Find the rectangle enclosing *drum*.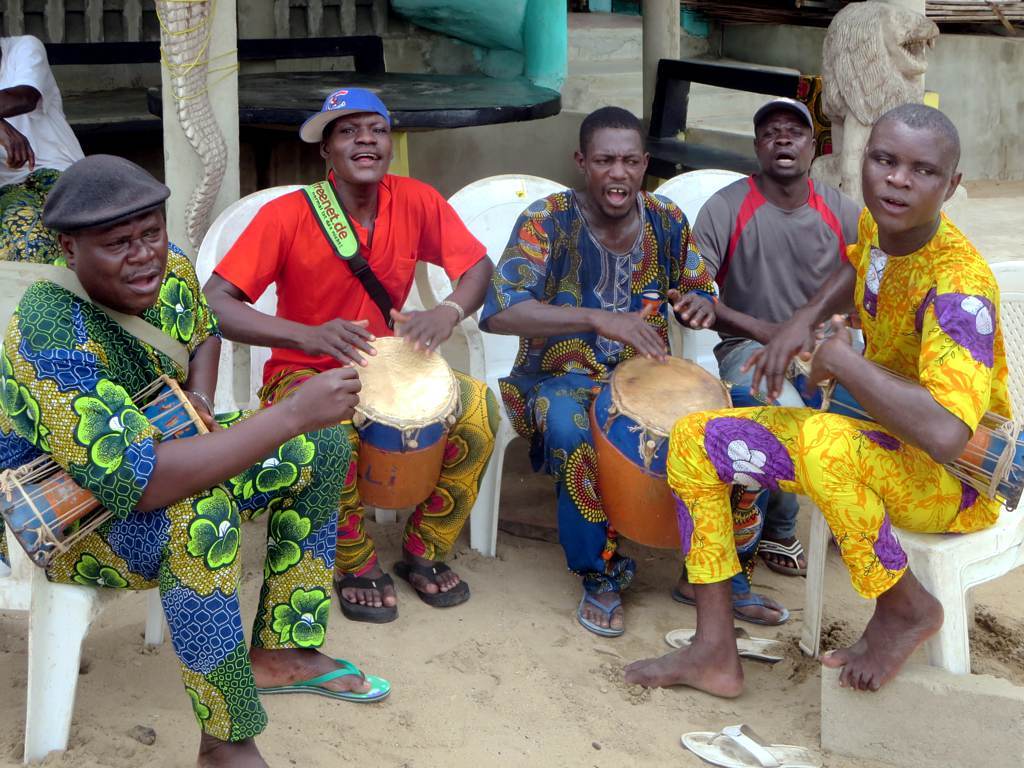
[left=334, top=331, right=459, bottom=512].
